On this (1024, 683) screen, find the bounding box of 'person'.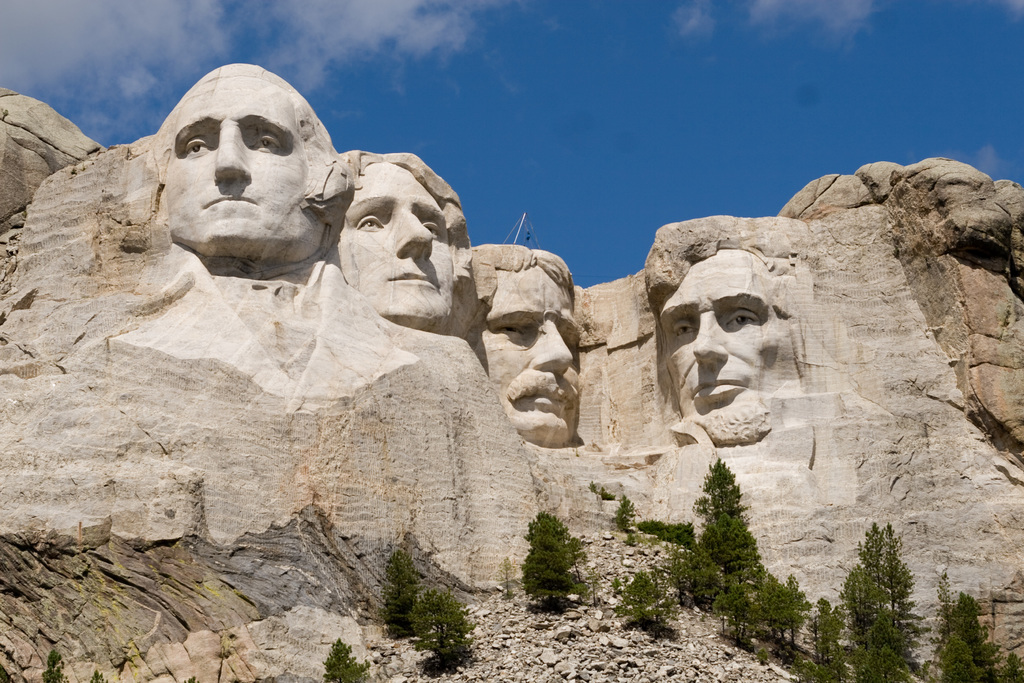
Bounding box: (x1=159, y1=69, x2=349, y2=269).
